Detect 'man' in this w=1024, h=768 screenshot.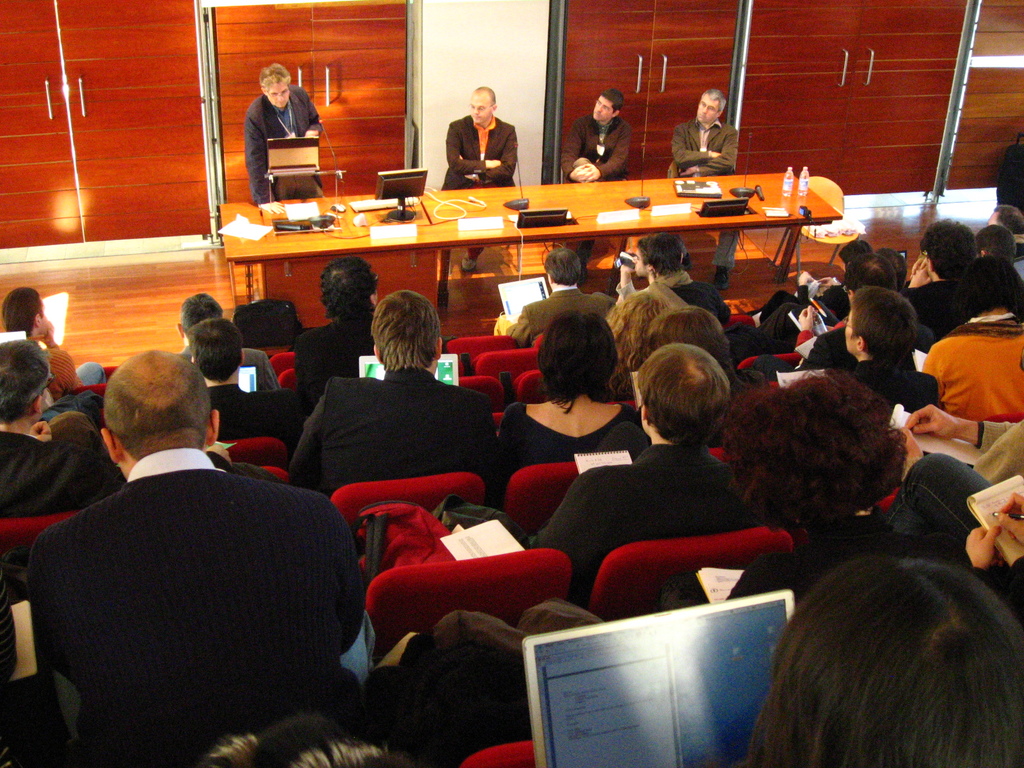
Detection: left=631, top=219, right=739, bottom=333.
